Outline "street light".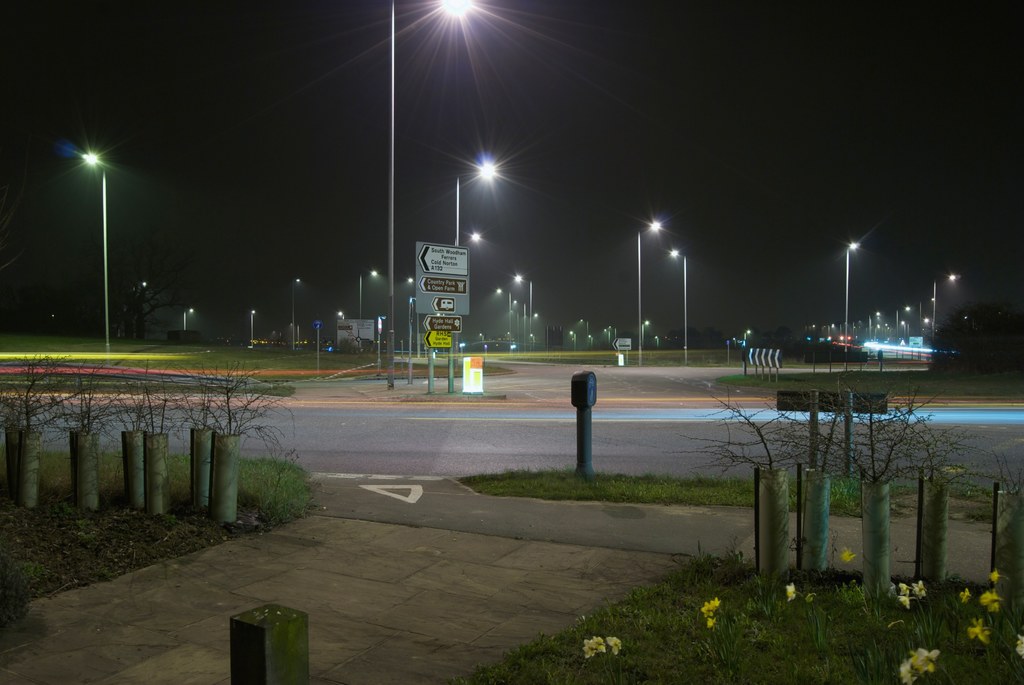
Outline: (602,324,609,347).
